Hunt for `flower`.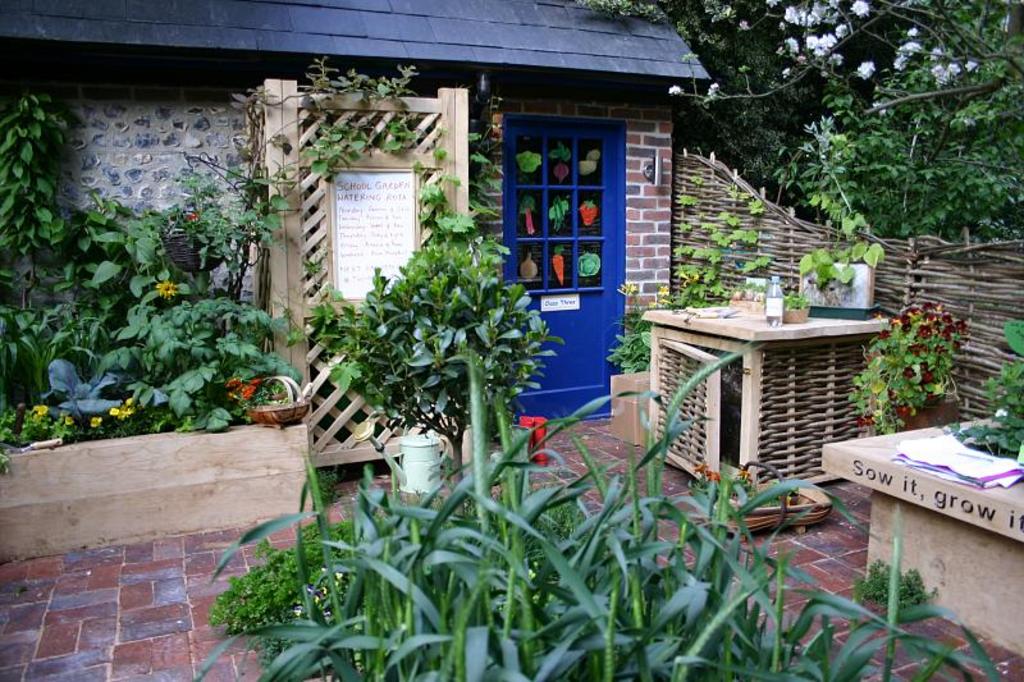
Hunted down at [left=908, top=26, right=920, bottom=37].
